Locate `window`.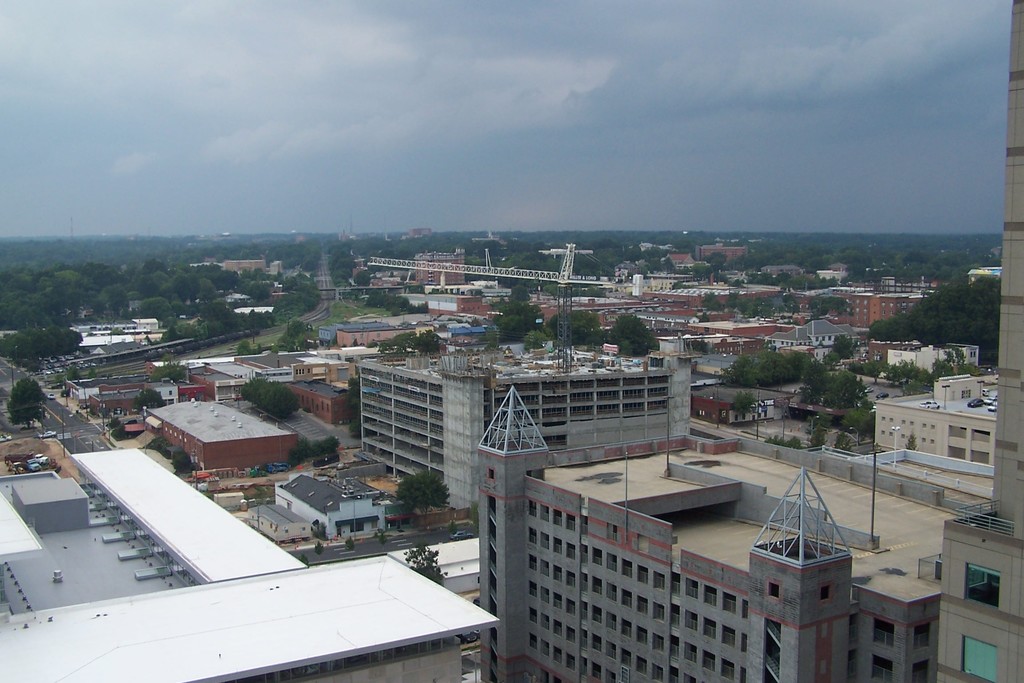
Bounding box: (703,617,716,641).
